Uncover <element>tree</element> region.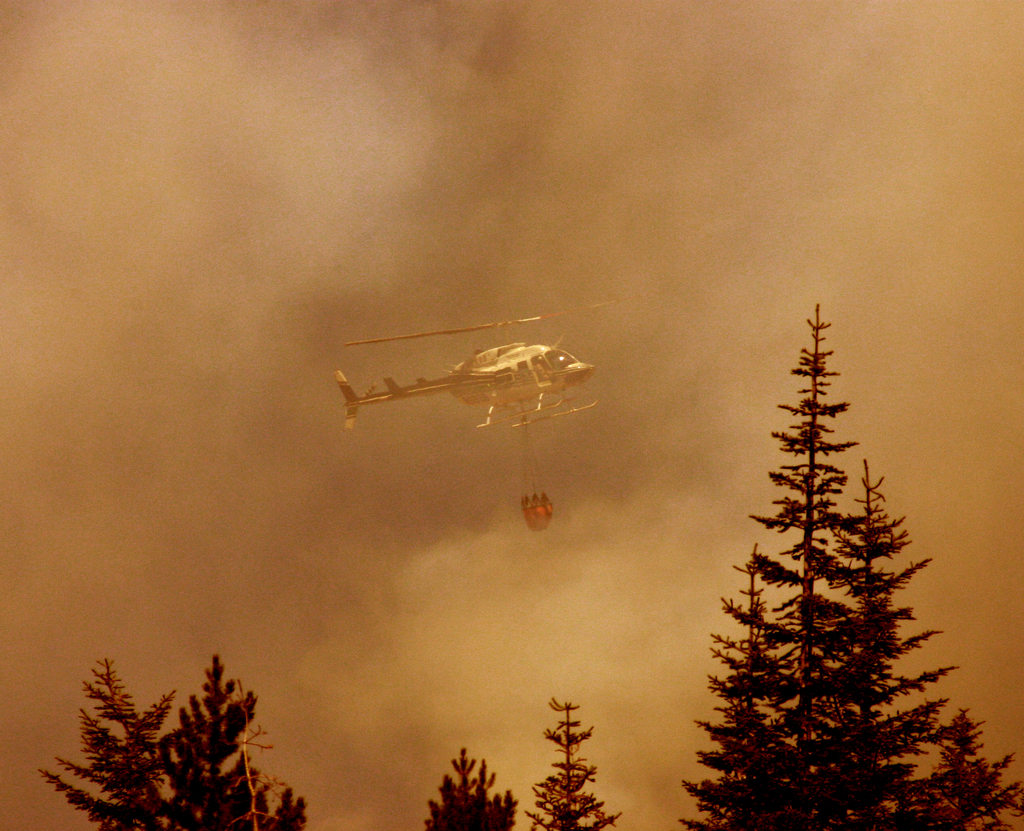
Uncovered: 524,694,620,830.
